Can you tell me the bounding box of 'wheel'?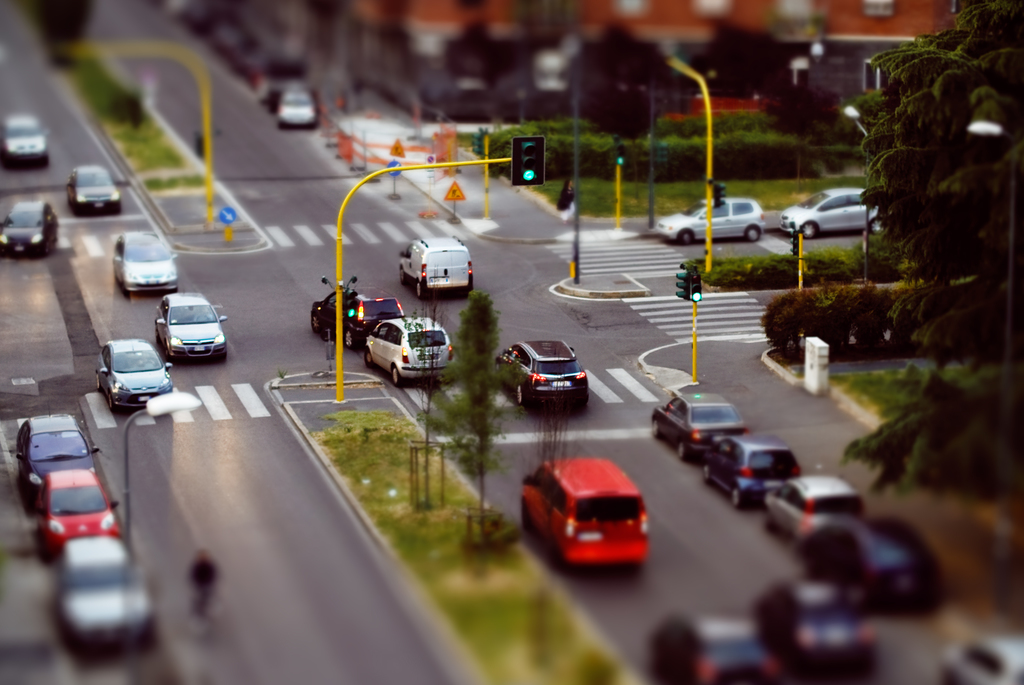
[left=729, top=489, right=745, bottom=509].
